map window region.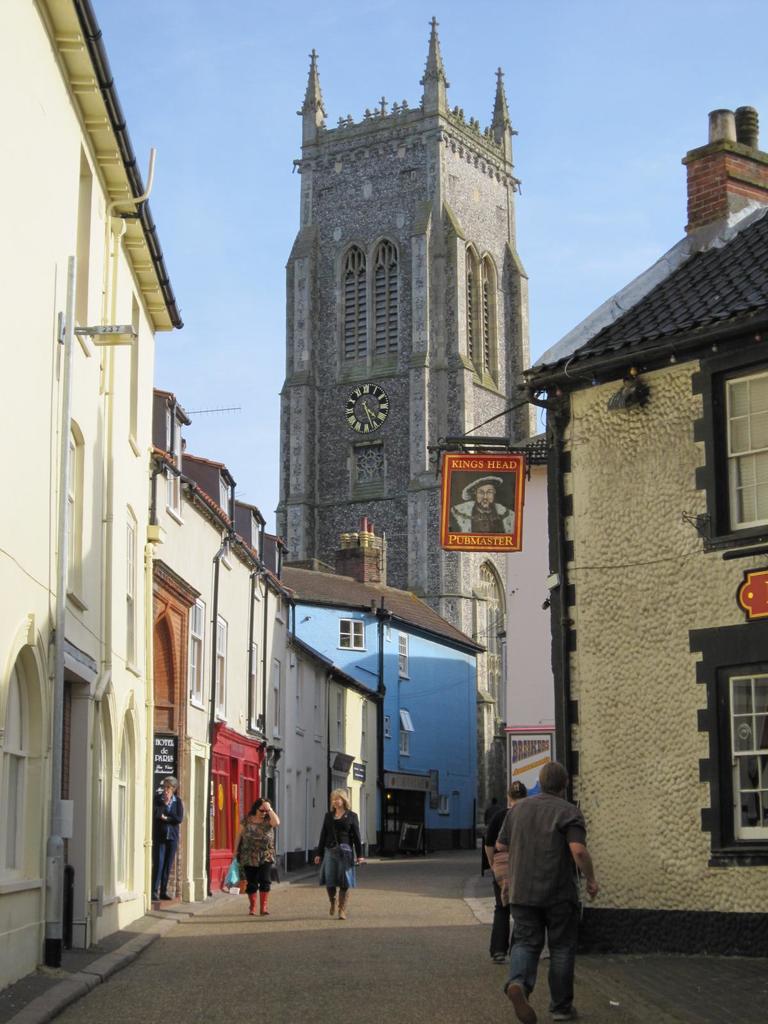
Mapped to [345, 445, 376, 509].
